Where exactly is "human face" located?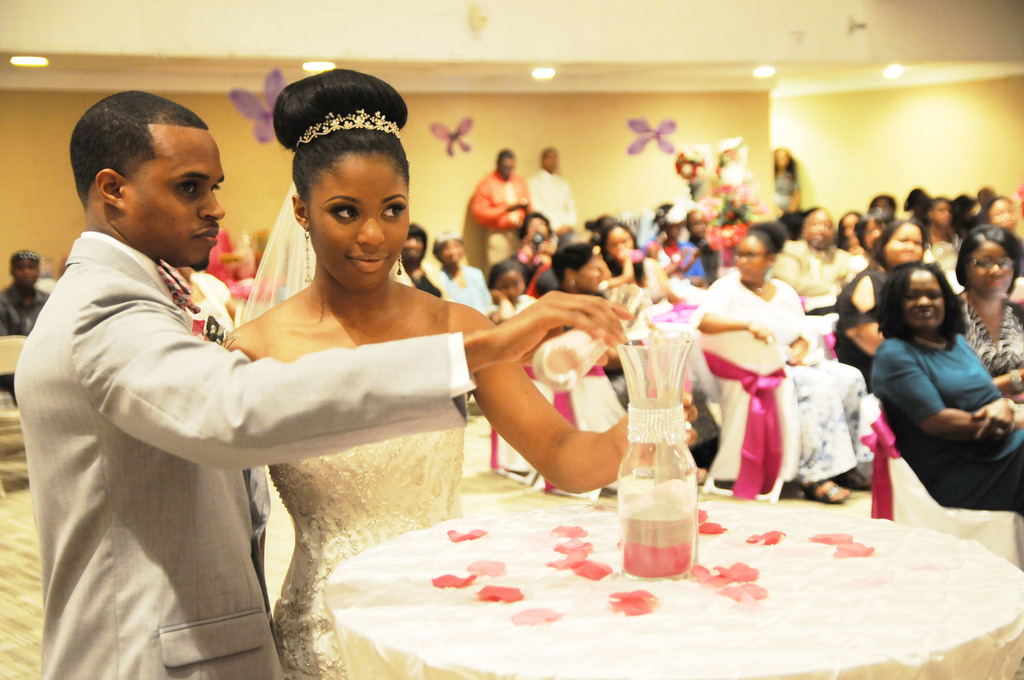
Its bounding box is 528,216,546,241.
